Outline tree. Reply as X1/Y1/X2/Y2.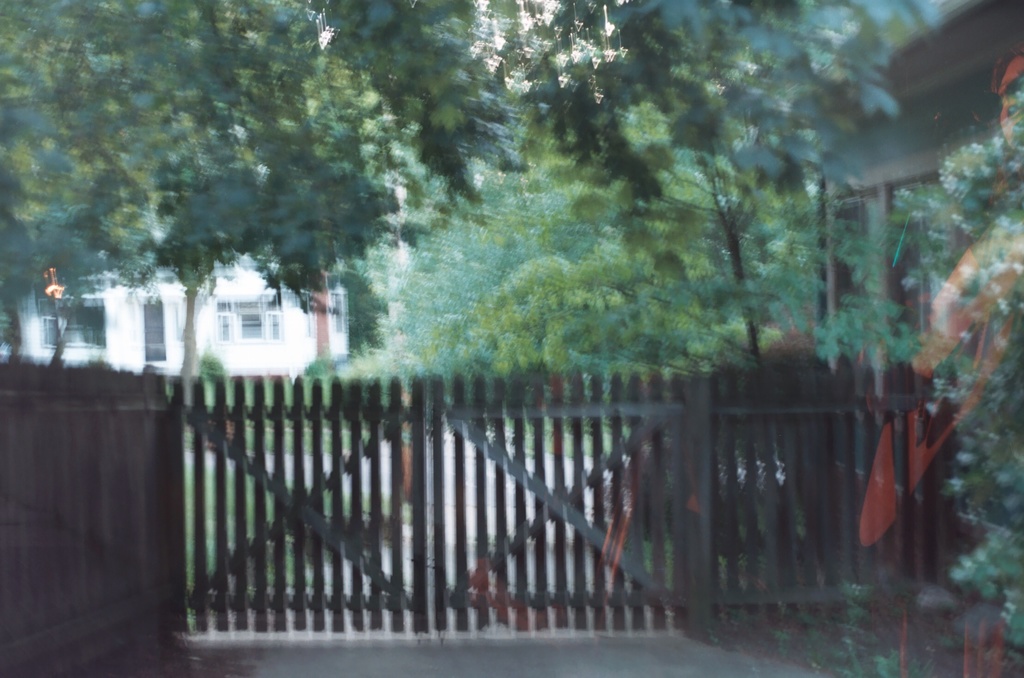
115/114/273/423.
